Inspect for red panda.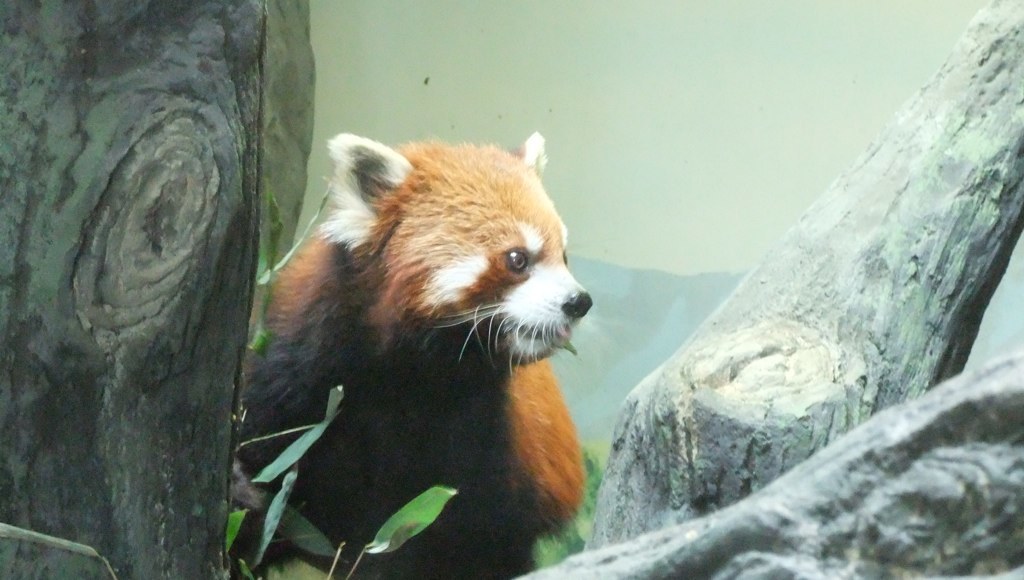
Inspection: (x1=229, y1=134, x2=593, y2=579).
